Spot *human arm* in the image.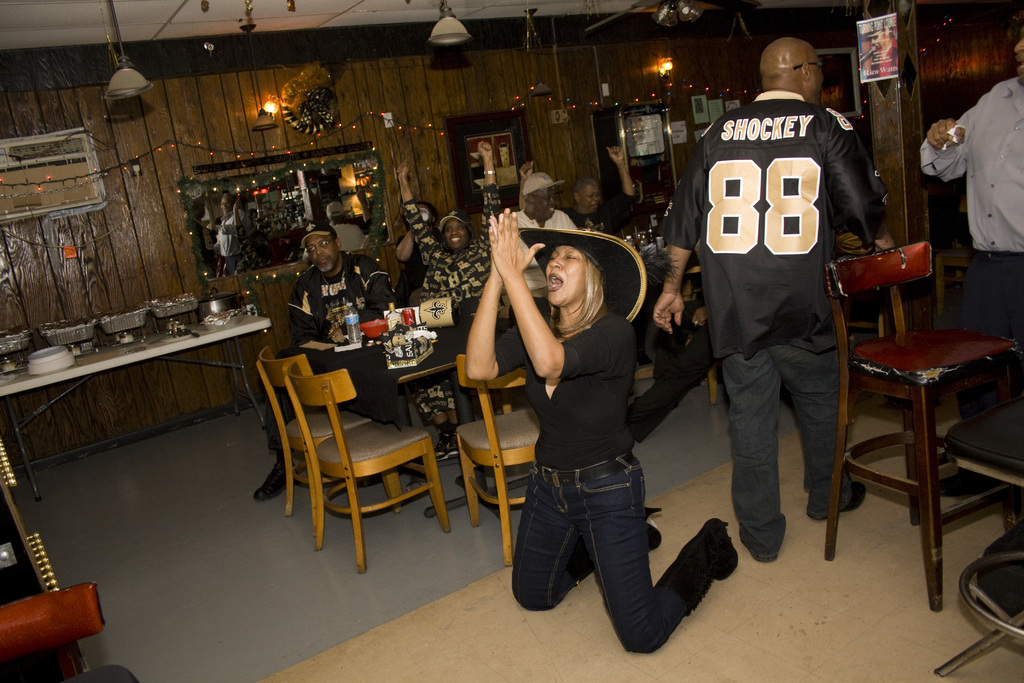
*human arm* found at BBox(415, 276, 440, 288).
